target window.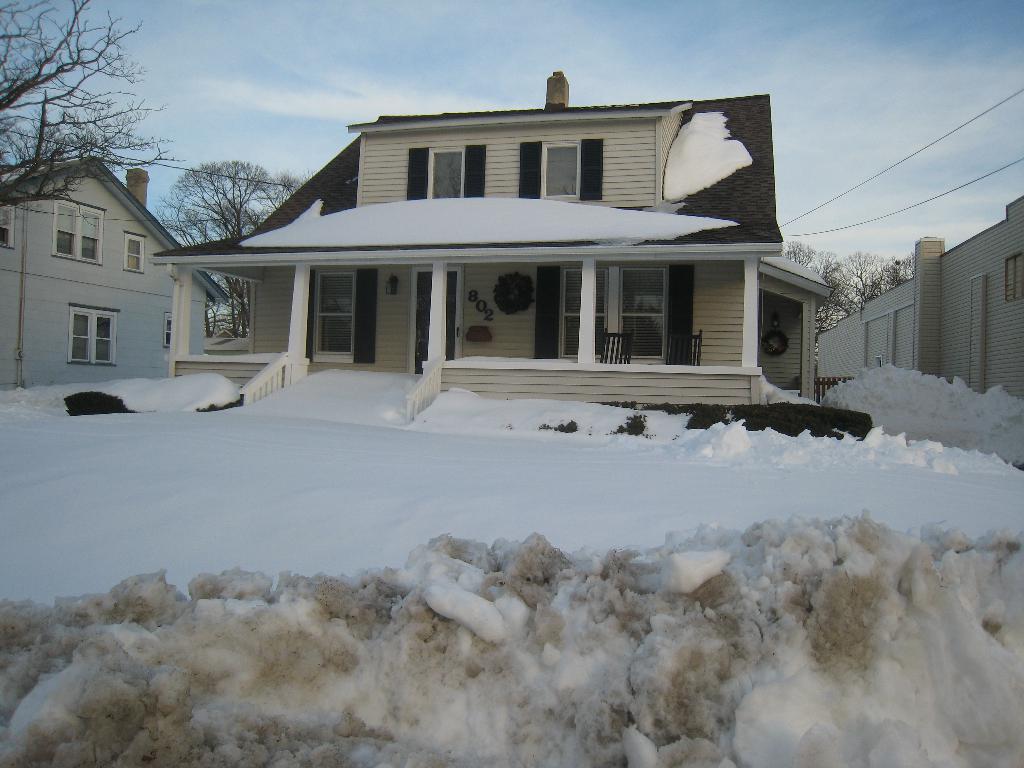
Target region: <box>541,140,603,204</box>.
